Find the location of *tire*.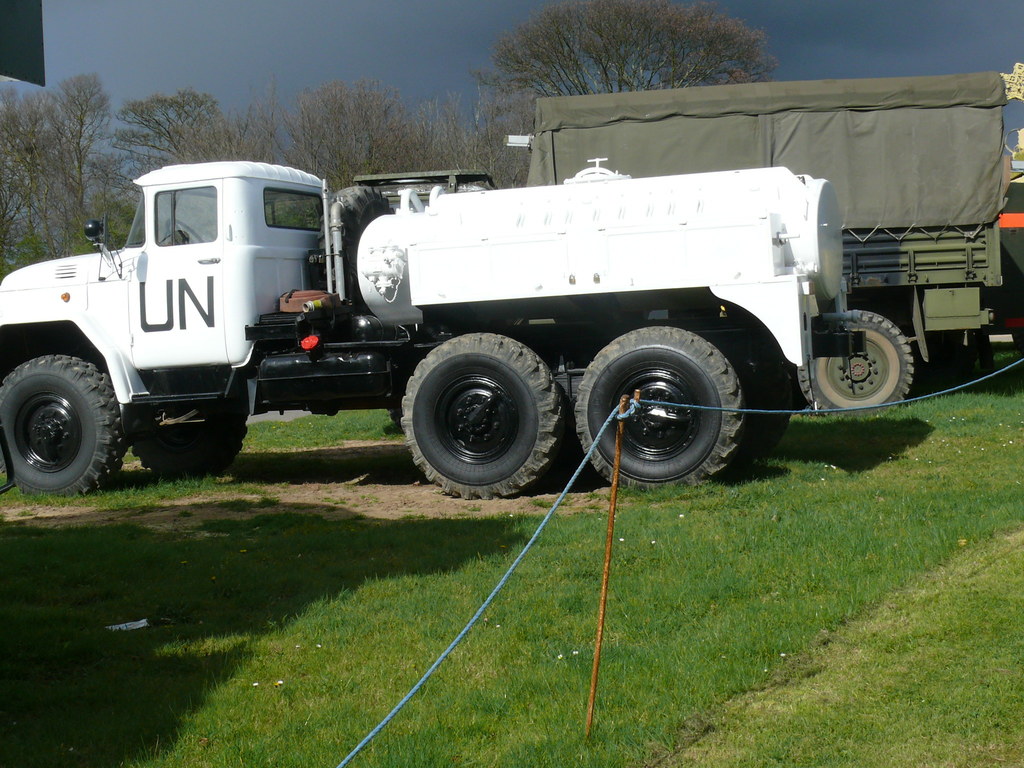
Location: <region>1011, 331, 1023, 353</region>.
